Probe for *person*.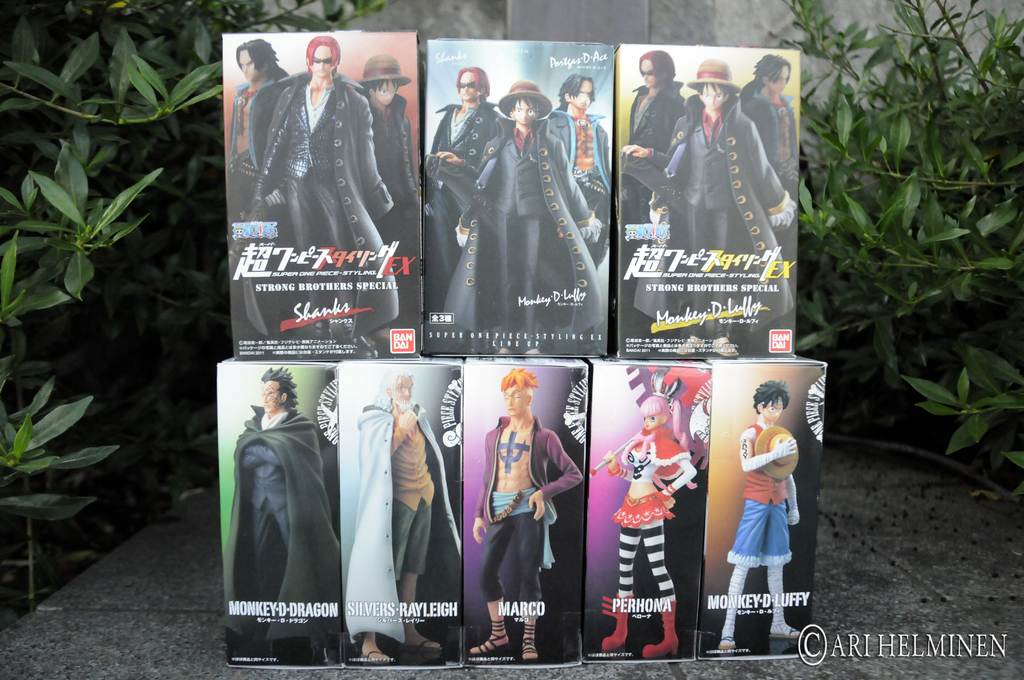
Probe result: [x1=425, y1=65, x2=505, y2=316].
